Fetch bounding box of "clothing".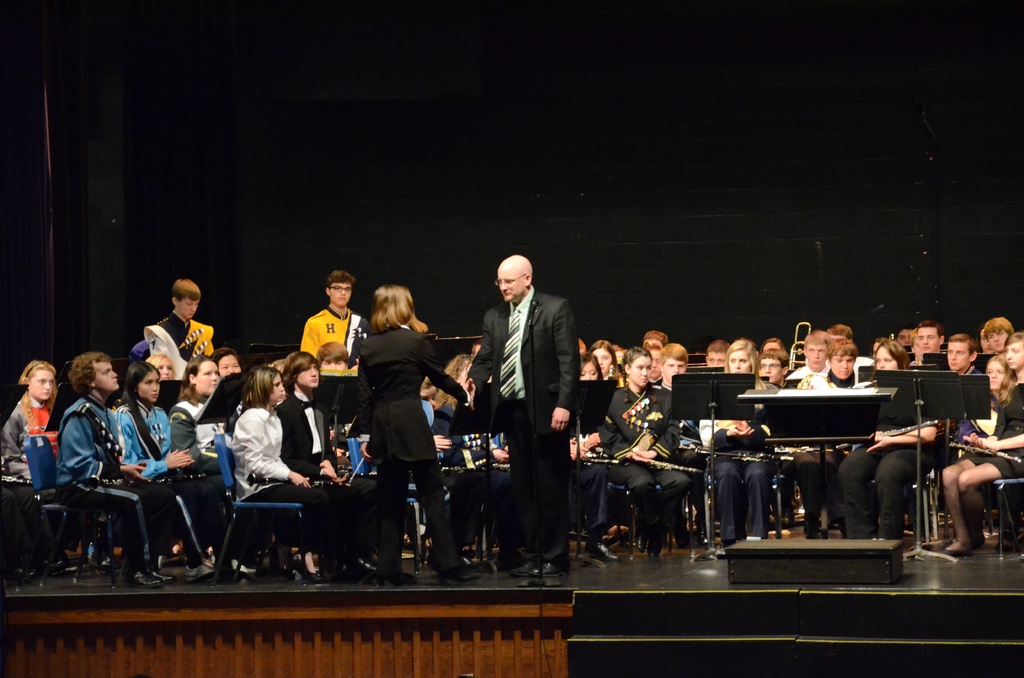
Bbox: (294, 307, 364, 362).
